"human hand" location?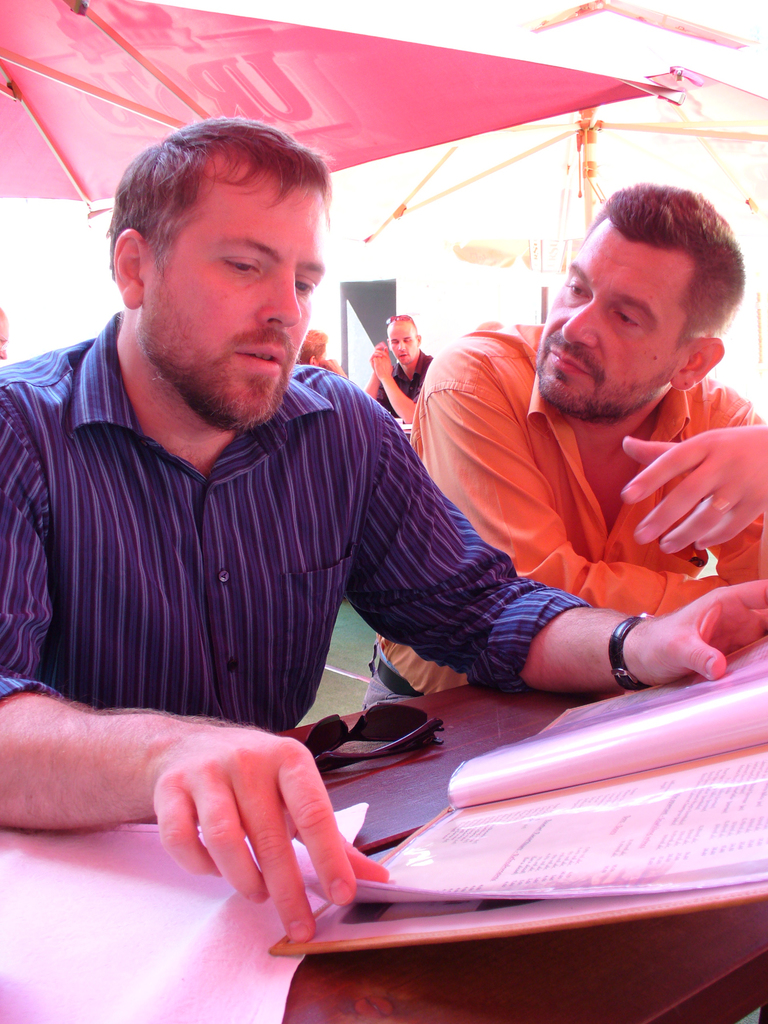
371/355/392/377
